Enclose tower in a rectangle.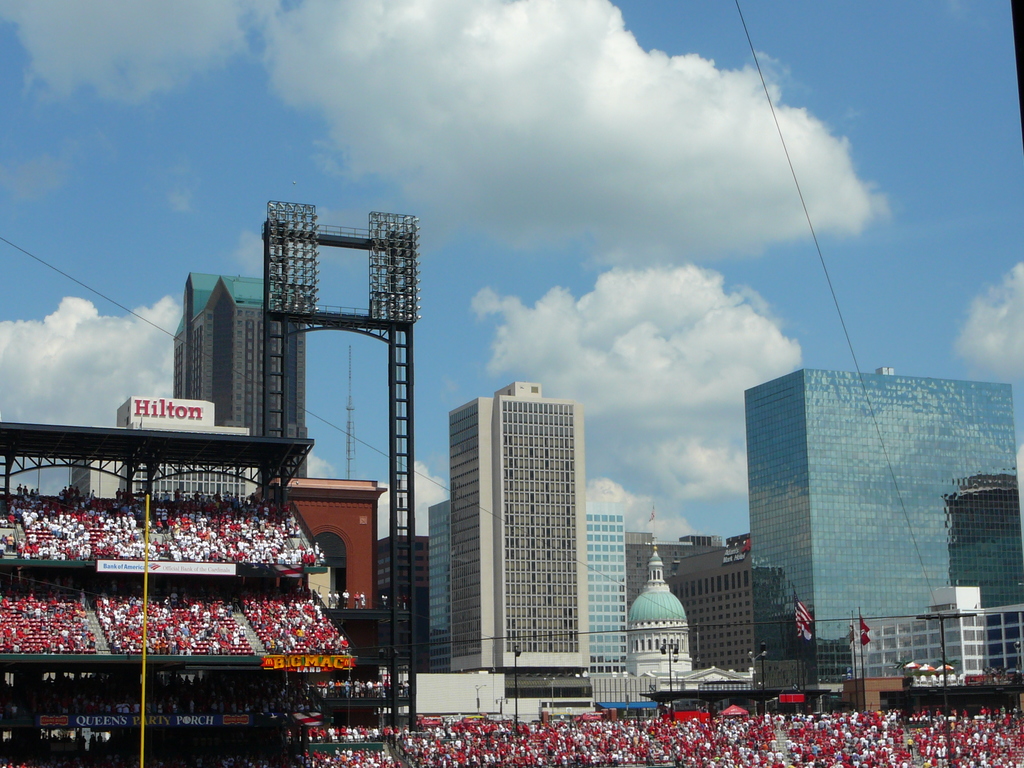
bbox=[167, 273, 308, 488].
